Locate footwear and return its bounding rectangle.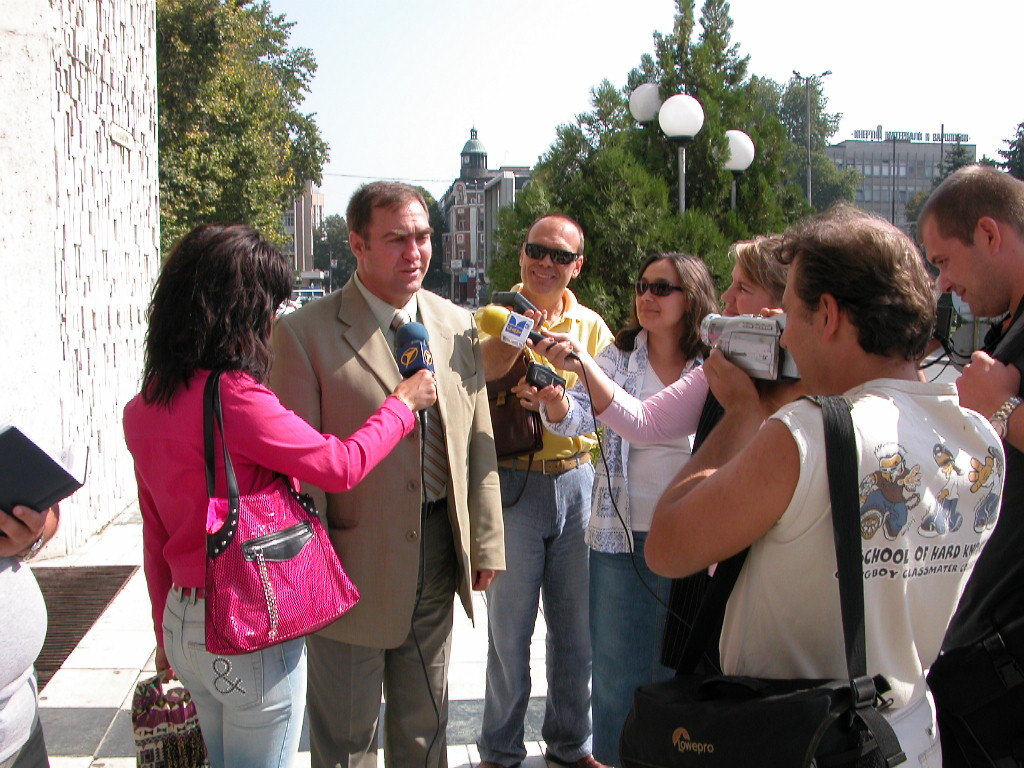
bbox(540, 756, 613, 767).
